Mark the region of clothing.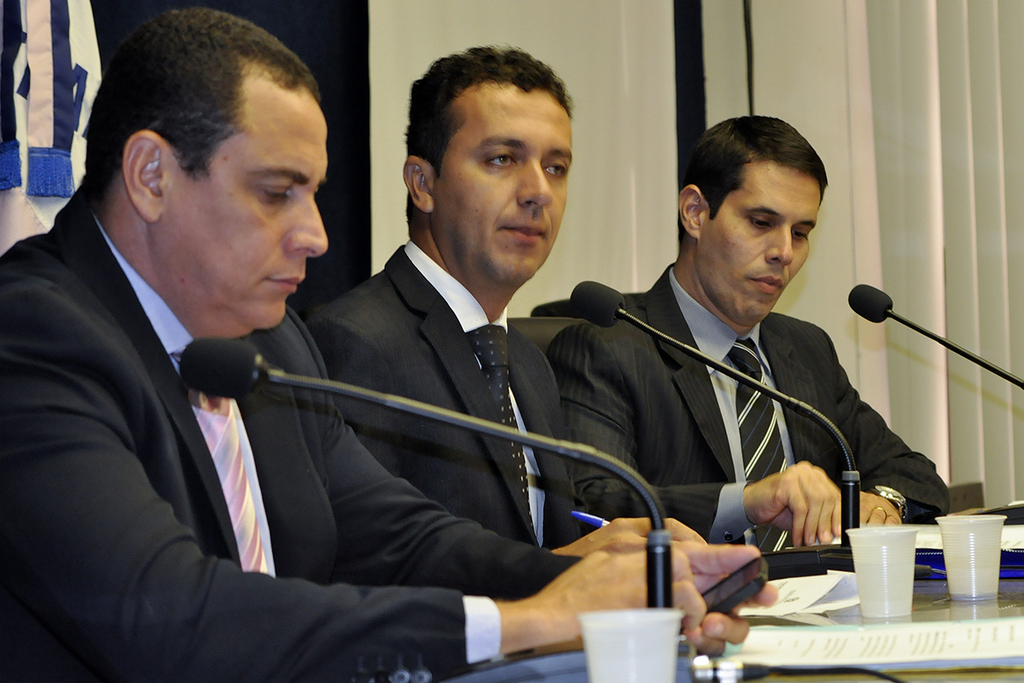
Region: rect(308, 247, 591, 550).
